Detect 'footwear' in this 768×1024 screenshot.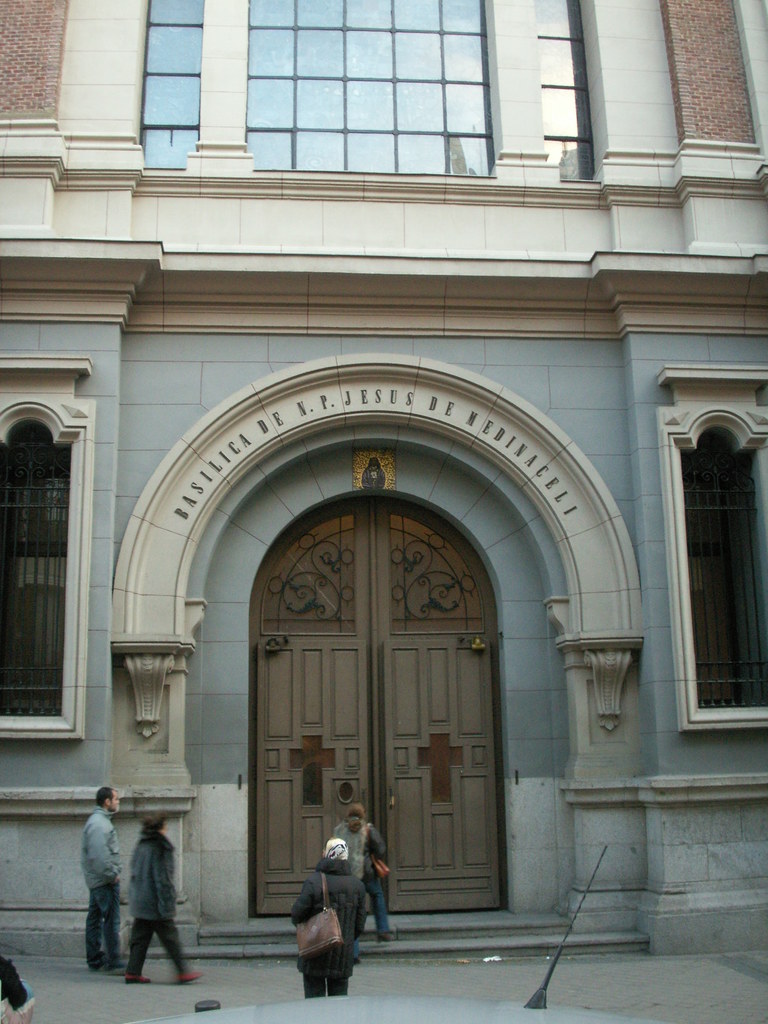
Detection: region(377, 935, 392, 940).
